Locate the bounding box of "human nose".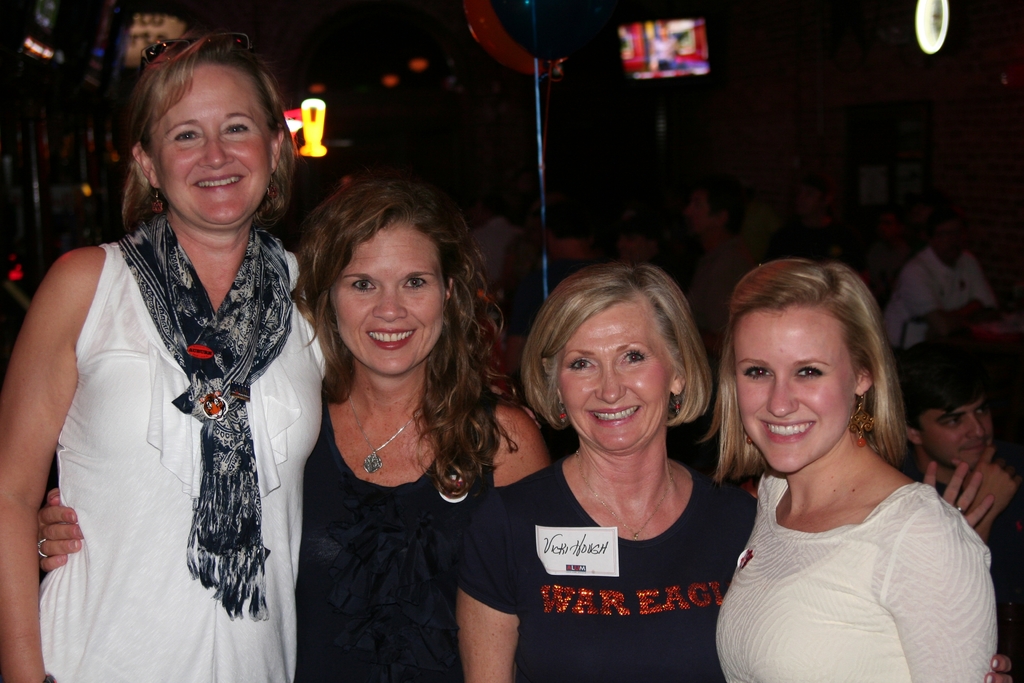
Bounding box: box(765, 373, 800, 416).
